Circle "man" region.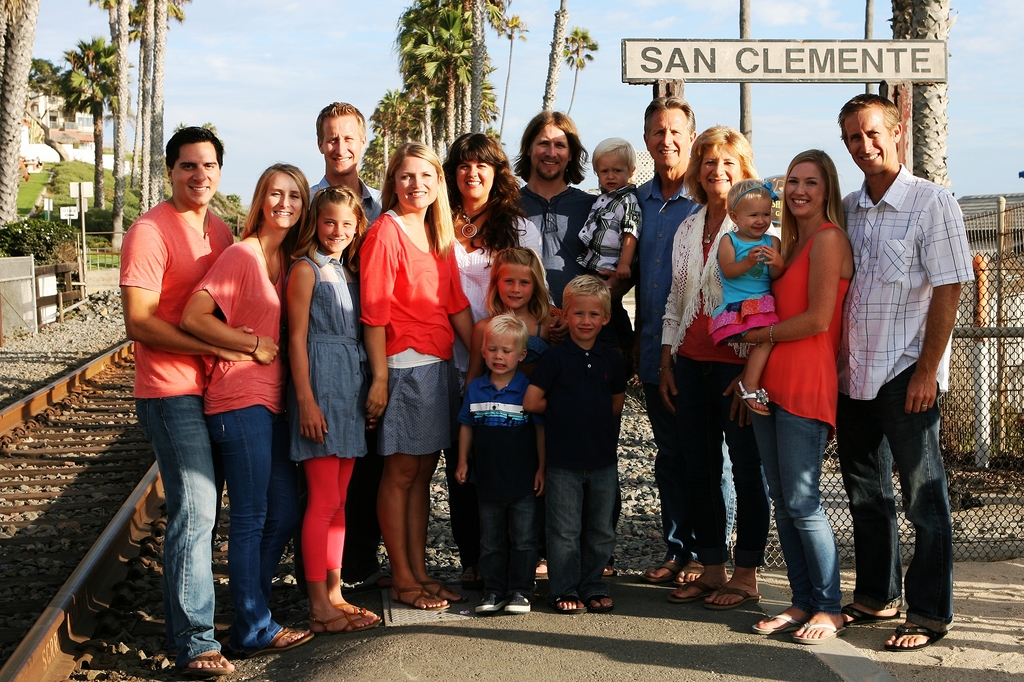
Region: (307, 93, 385, 582).
